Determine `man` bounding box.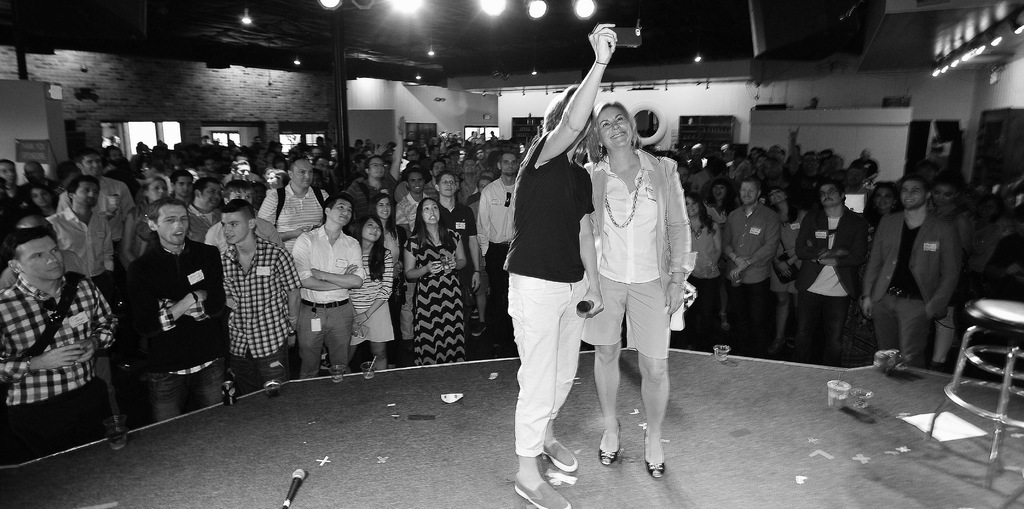
Determined: l=260, t=160, r=335, b=370.
